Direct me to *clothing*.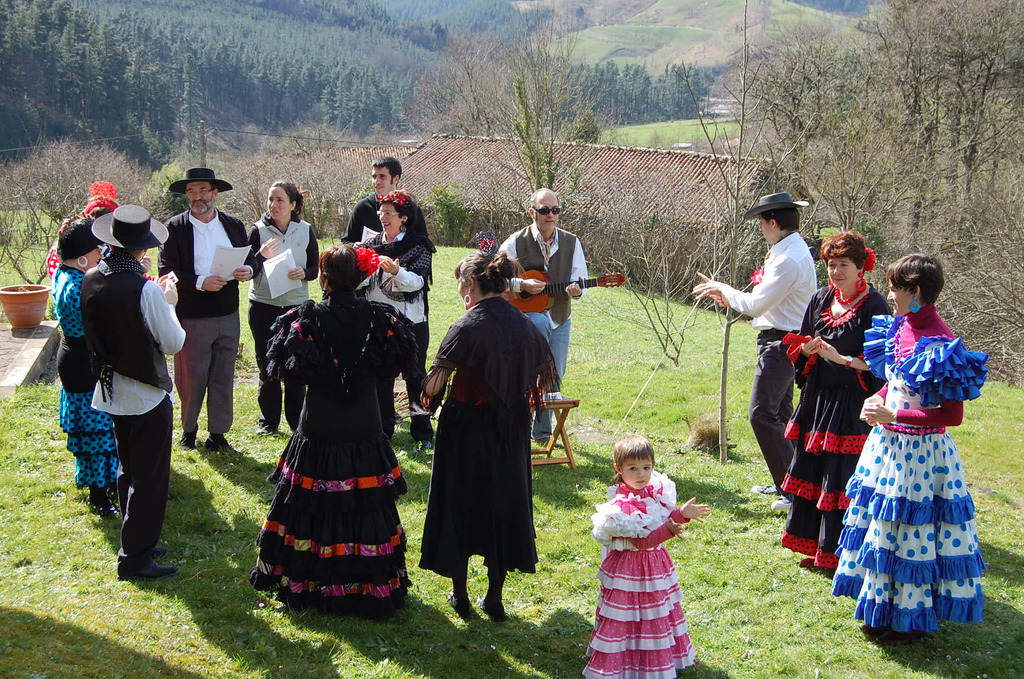
Direction: rect(575, 468, 696, 678).
